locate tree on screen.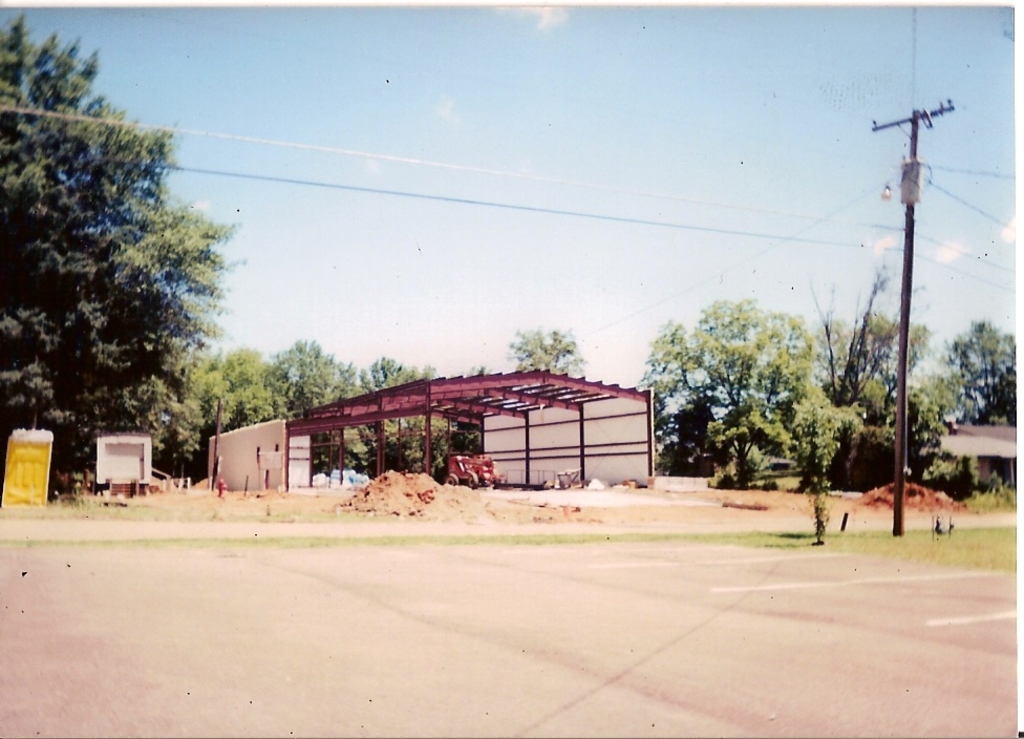
On screen at x1=929, y1=315, x2=1016, y2=419.
